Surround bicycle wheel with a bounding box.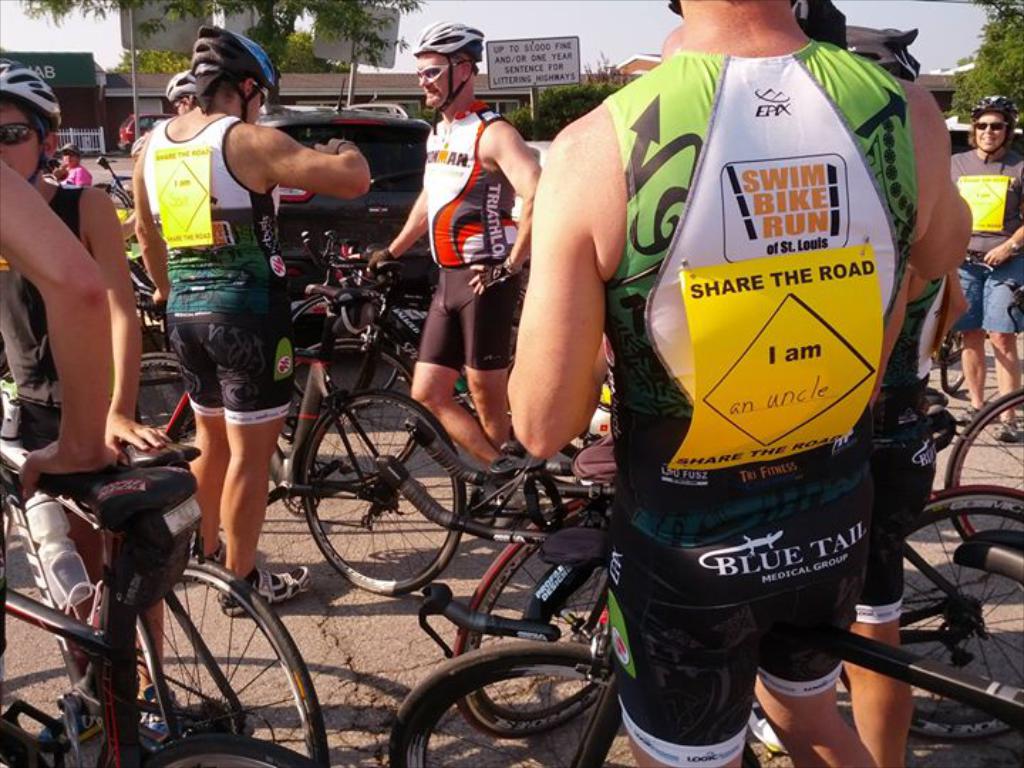
BBox(273, 331, 425, 491).
